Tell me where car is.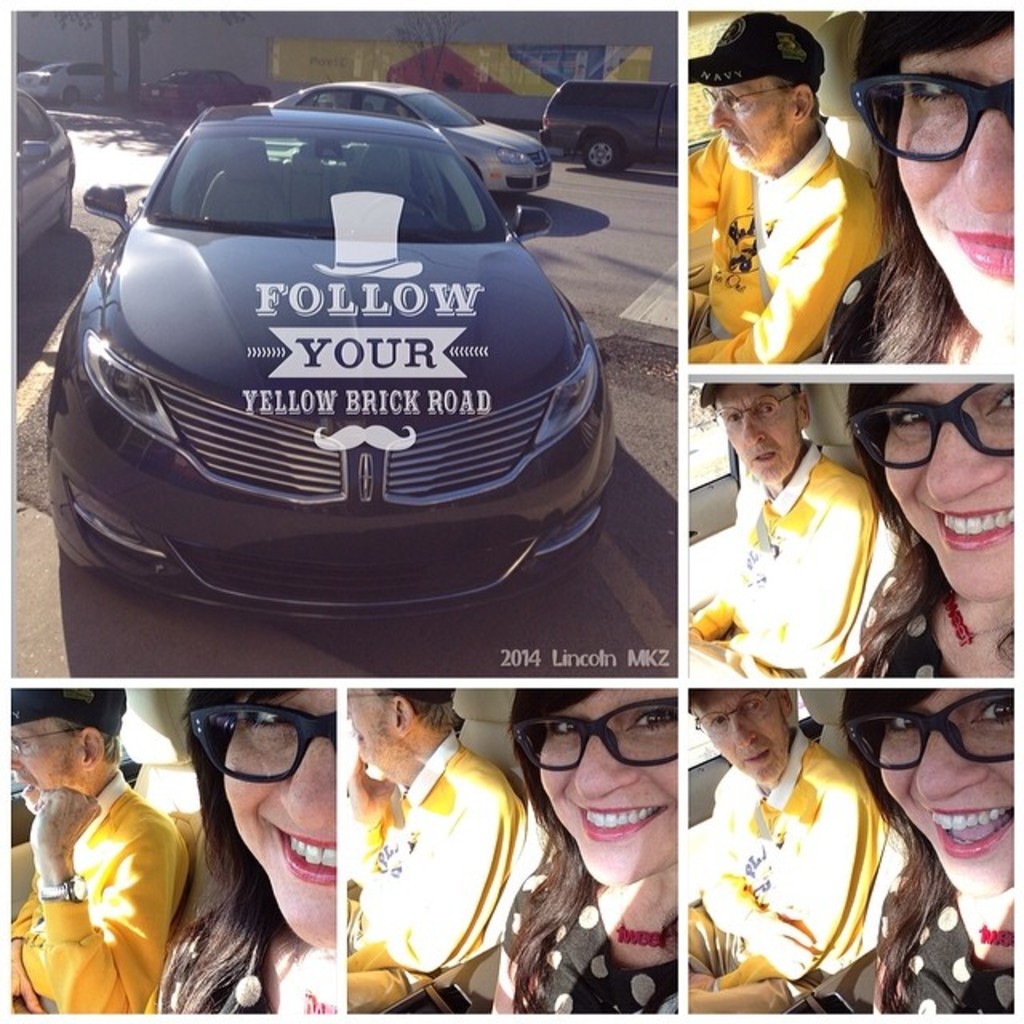
car is at [3,686,339,1013].
